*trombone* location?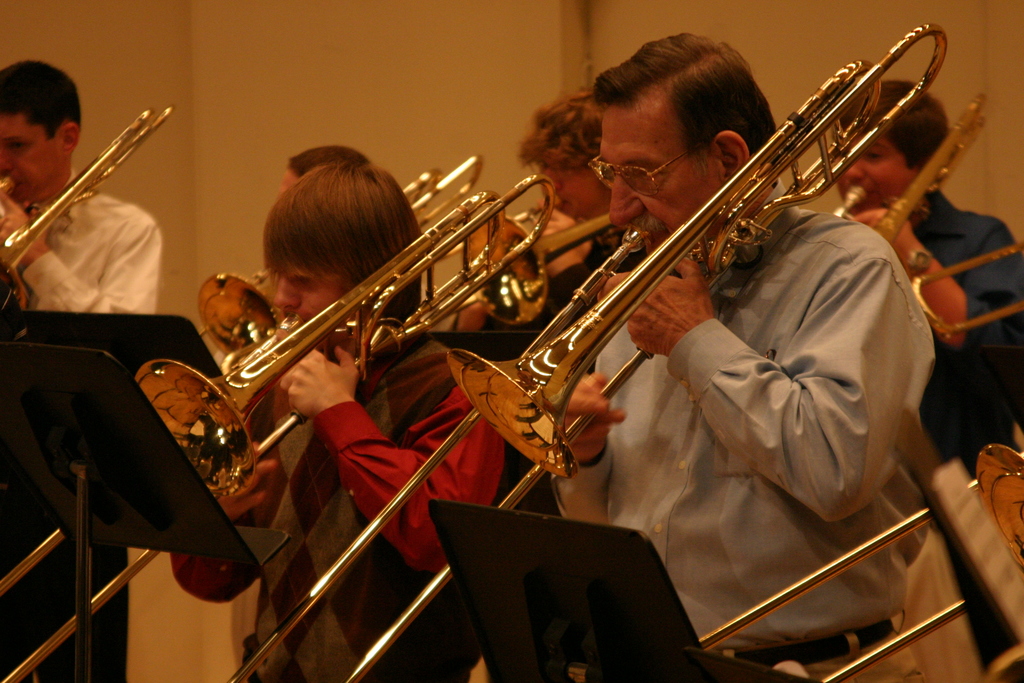
Rect(700, 441, 1023, 682)
